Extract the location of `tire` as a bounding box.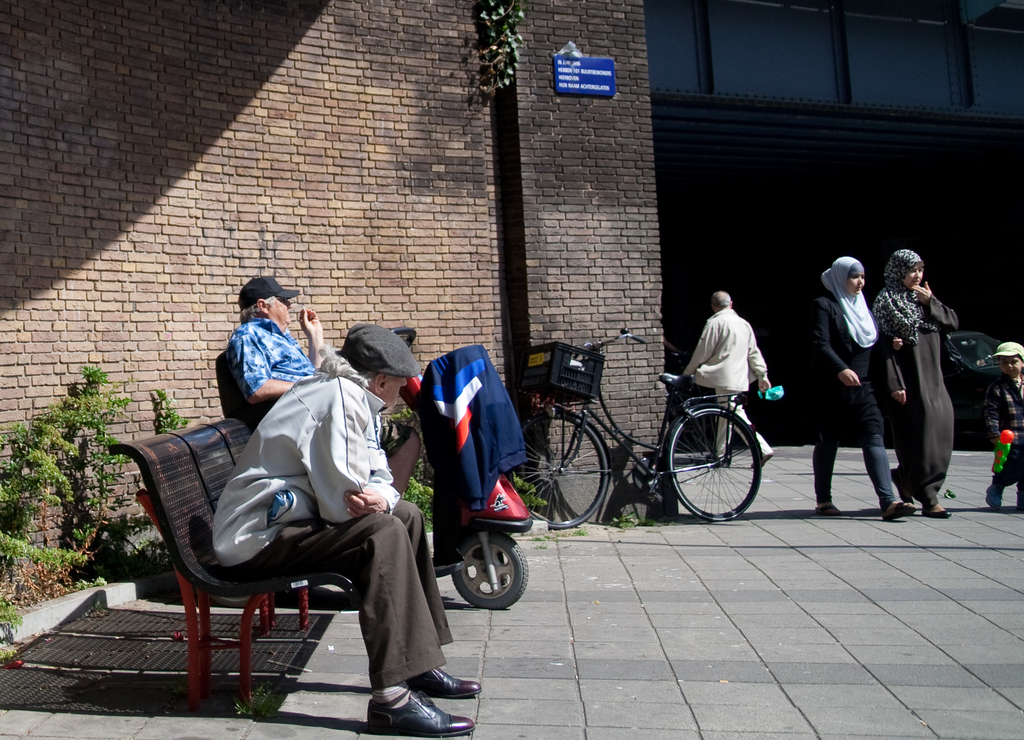
rect(507, 406, 611, 530).
